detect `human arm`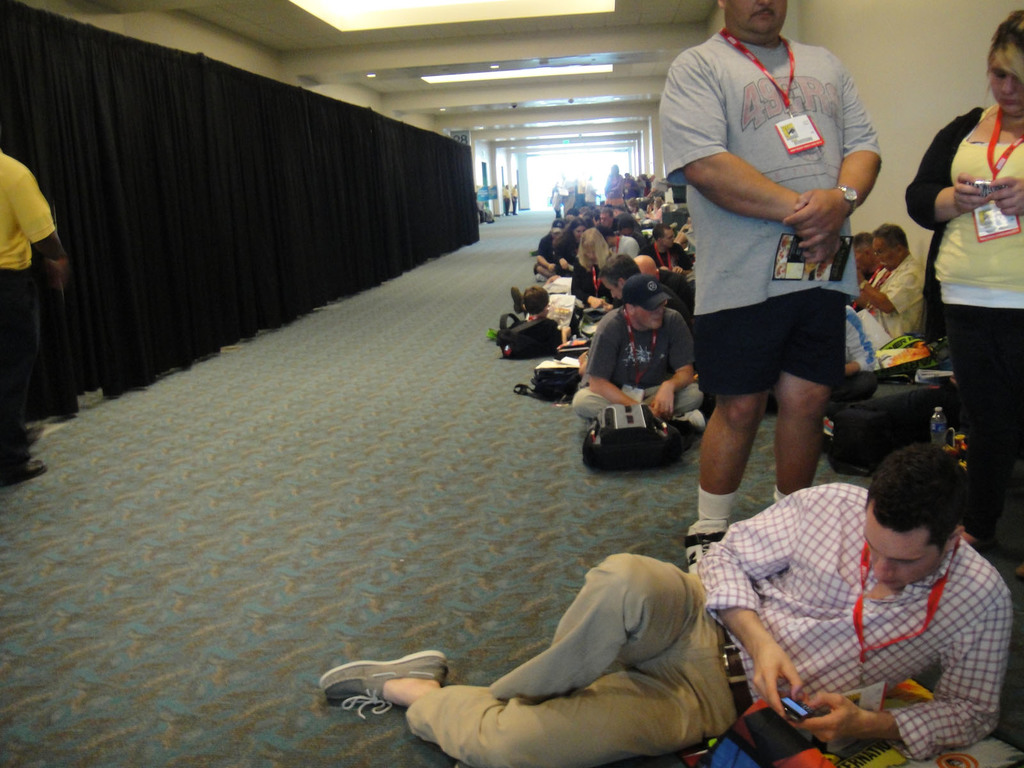
select_region(774, 65, 883, 252)
